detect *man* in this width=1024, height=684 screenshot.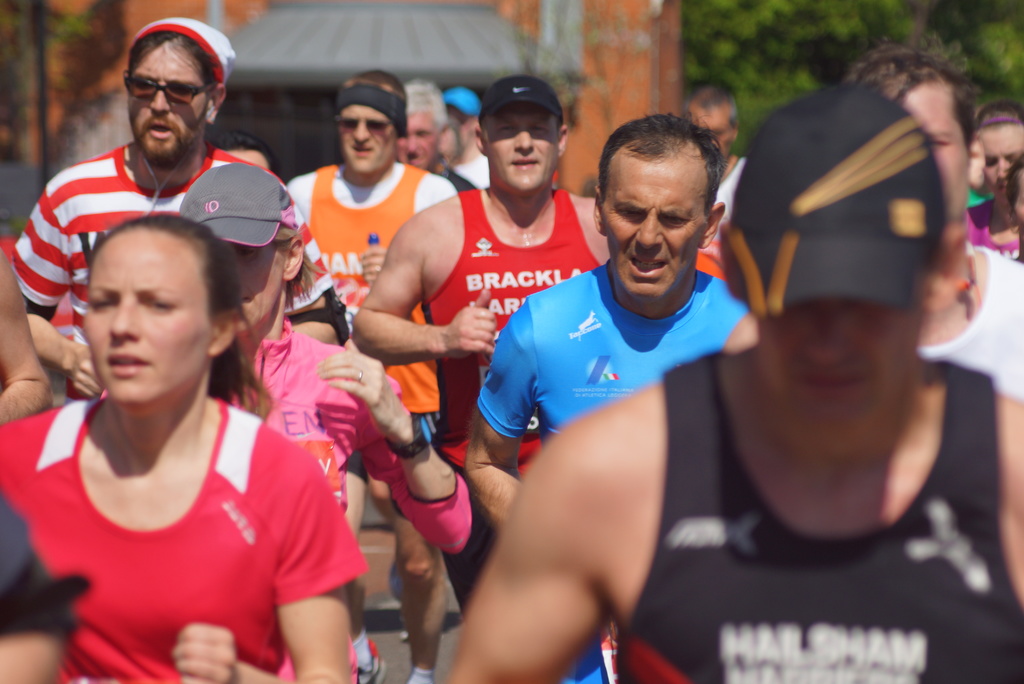
Detection: bbox(285, 77, 458, 441).
